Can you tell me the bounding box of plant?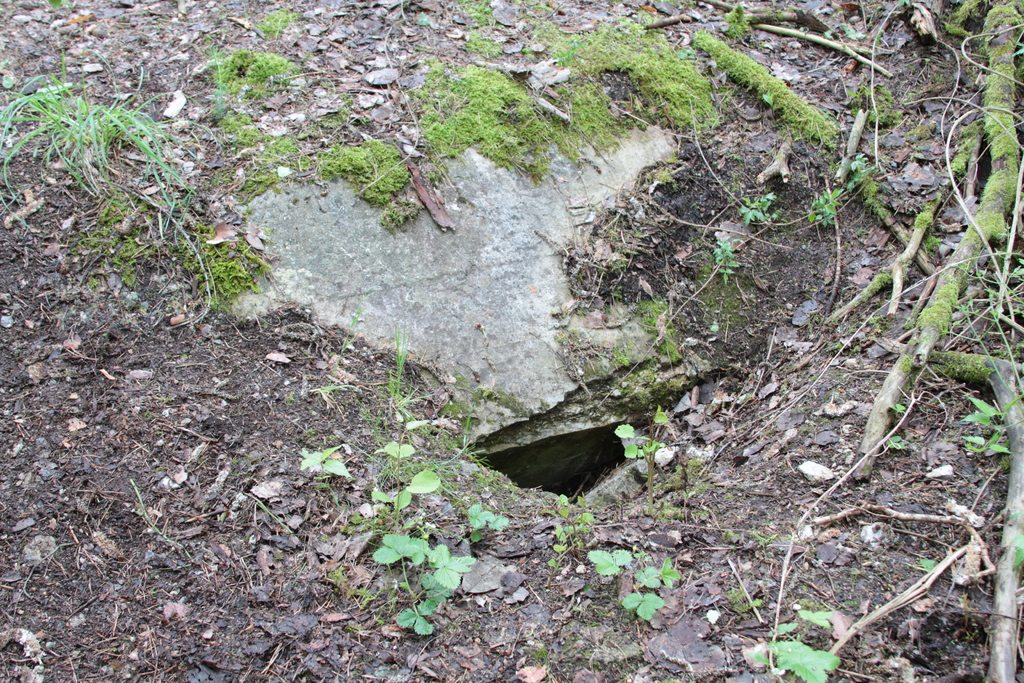
x1=610 y1=413 x2=676 y2=516.
